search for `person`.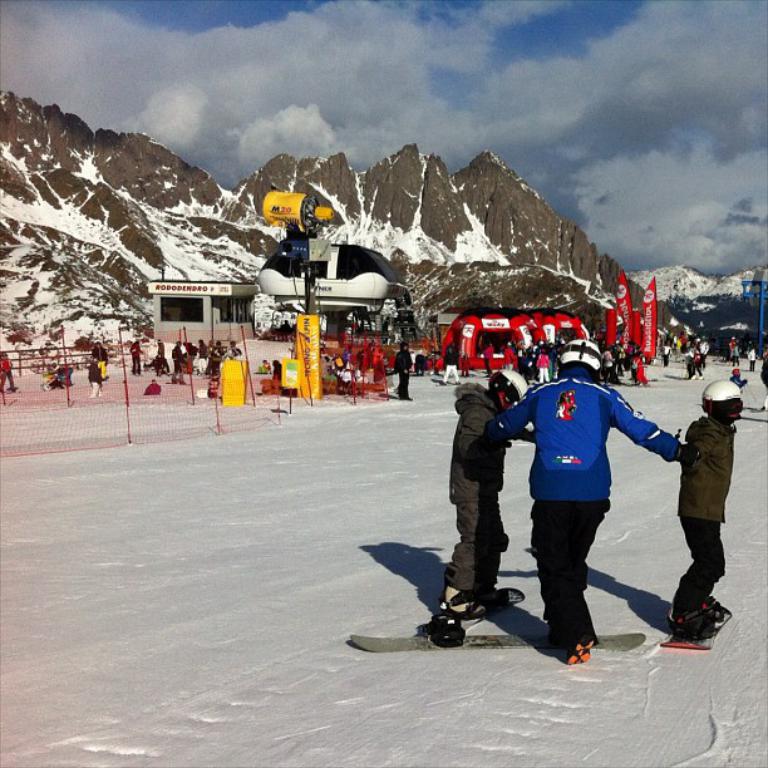
Found at locate(489, 329, 696, 661).
